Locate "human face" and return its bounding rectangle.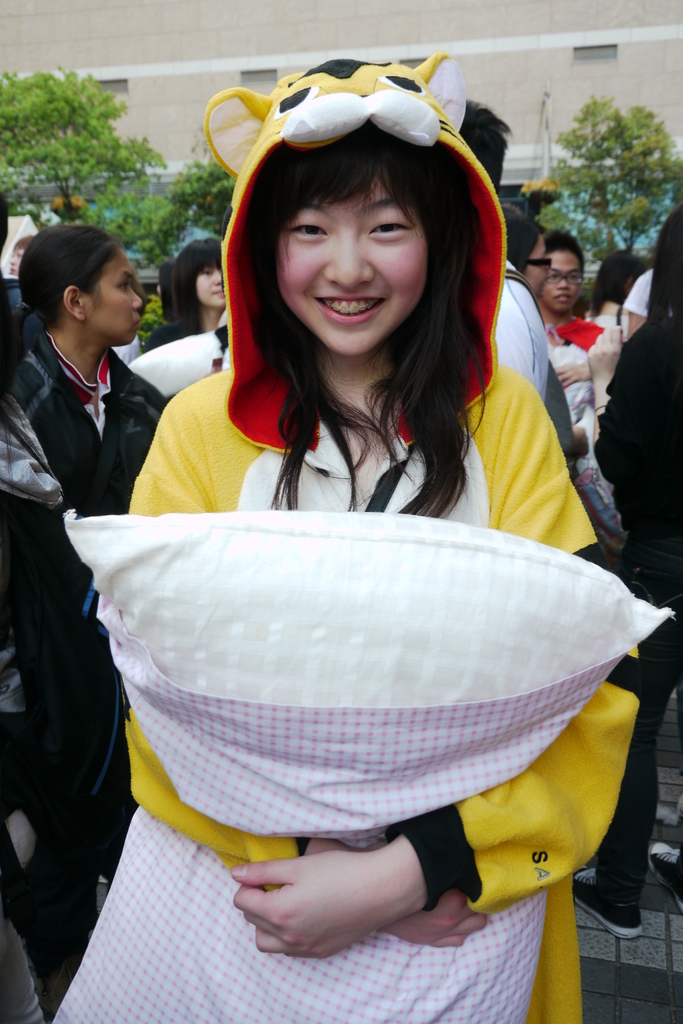
198 262 231 304.
